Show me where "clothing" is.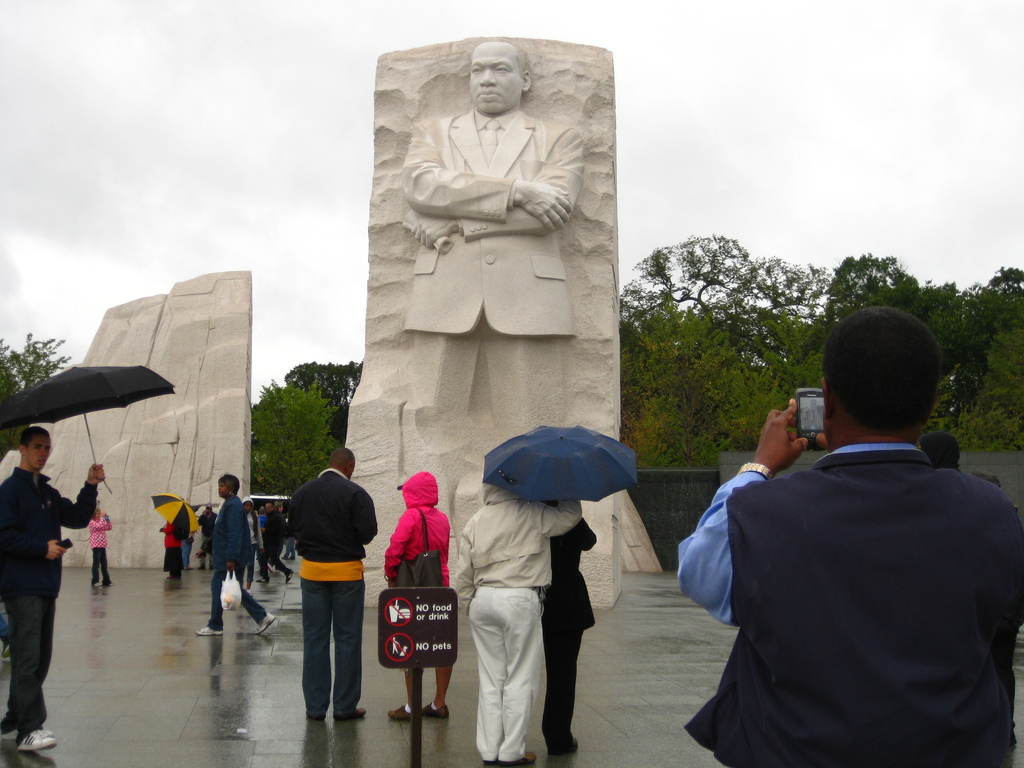
"clothing" is at left=673, top=451, right=1023, bottom=762.
